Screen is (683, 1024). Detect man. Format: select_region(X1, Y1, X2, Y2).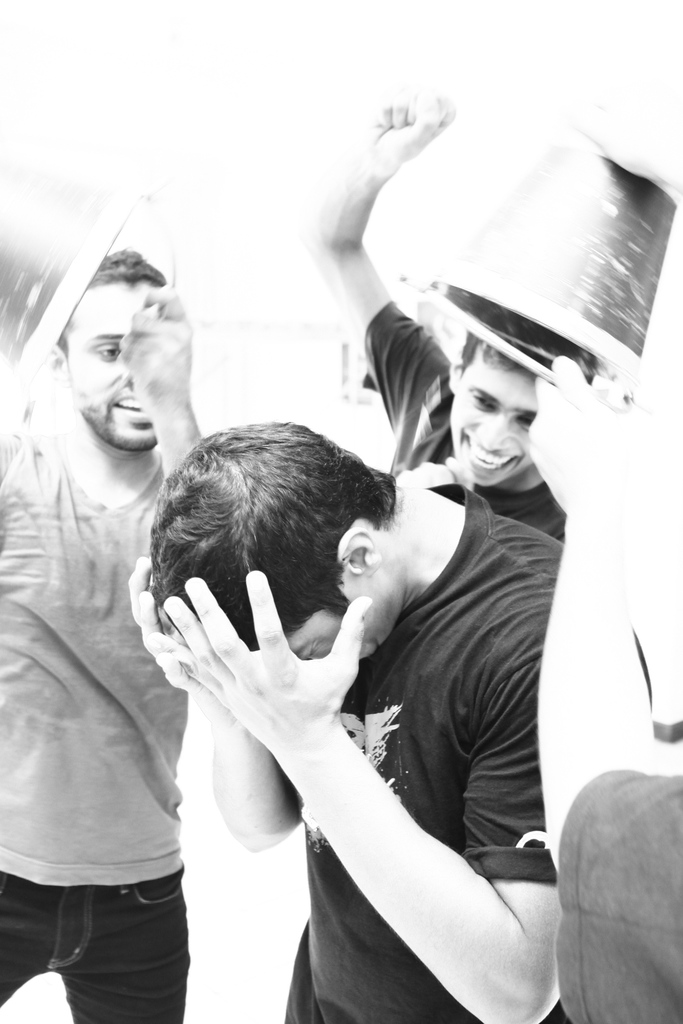
select_region(240, 351, 563, 998).
